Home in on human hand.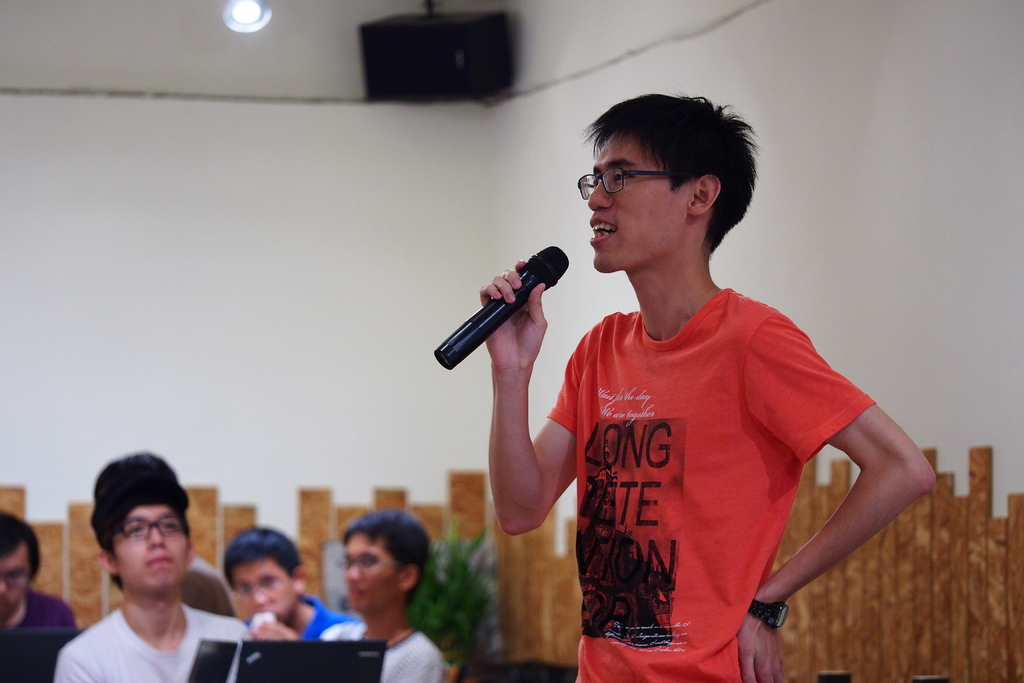
Homed in at {"left": 735, "top": 604, "right": 787, "bottom": 682}.
